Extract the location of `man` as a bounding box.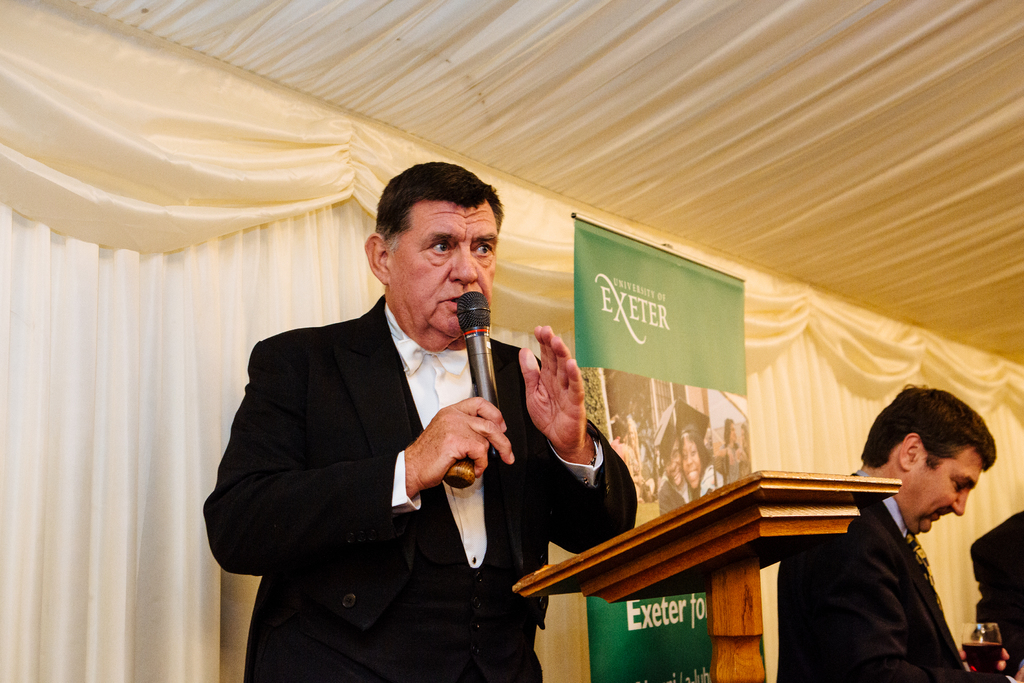
left=776, top=381, right=1023, bottom=682.
